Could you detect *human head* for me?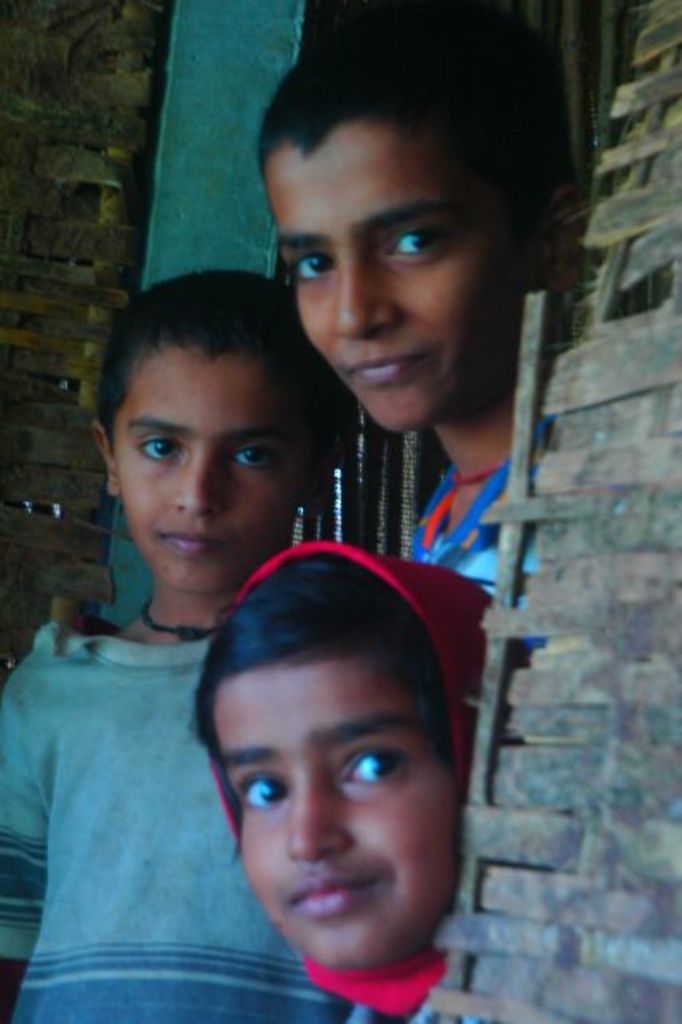
Detection result: <bbox>285, 33, 523, 400</bbox>.
